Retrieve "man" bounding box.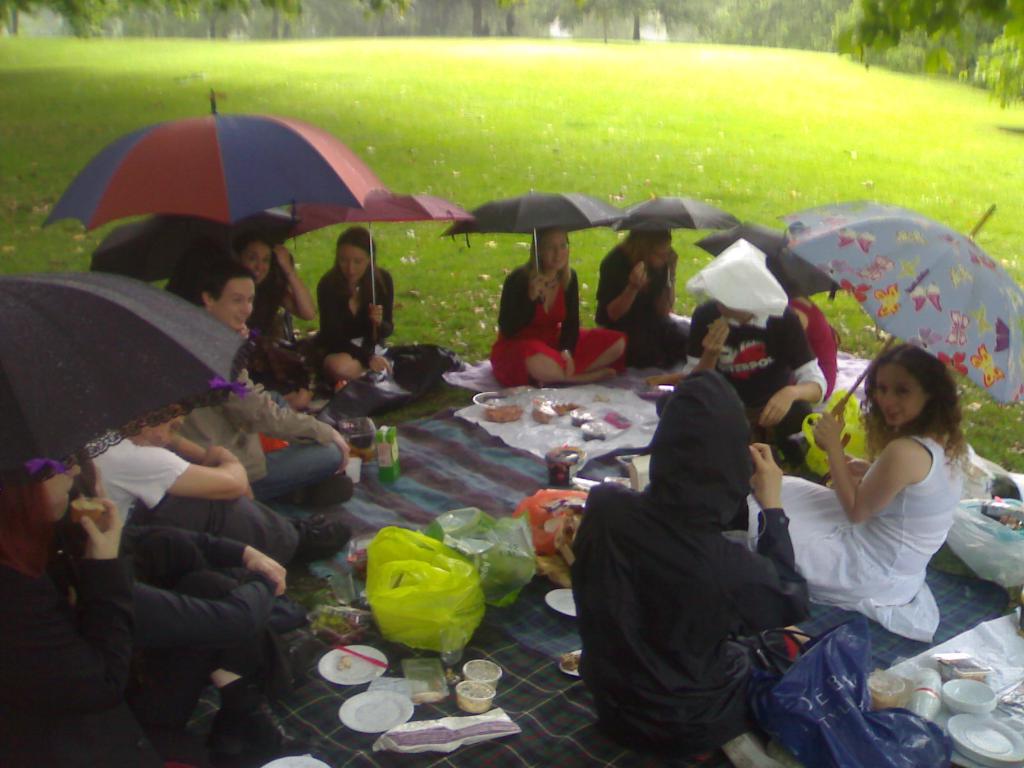
Bounding box: (left=131, top=266, right=348, bottom=514).
